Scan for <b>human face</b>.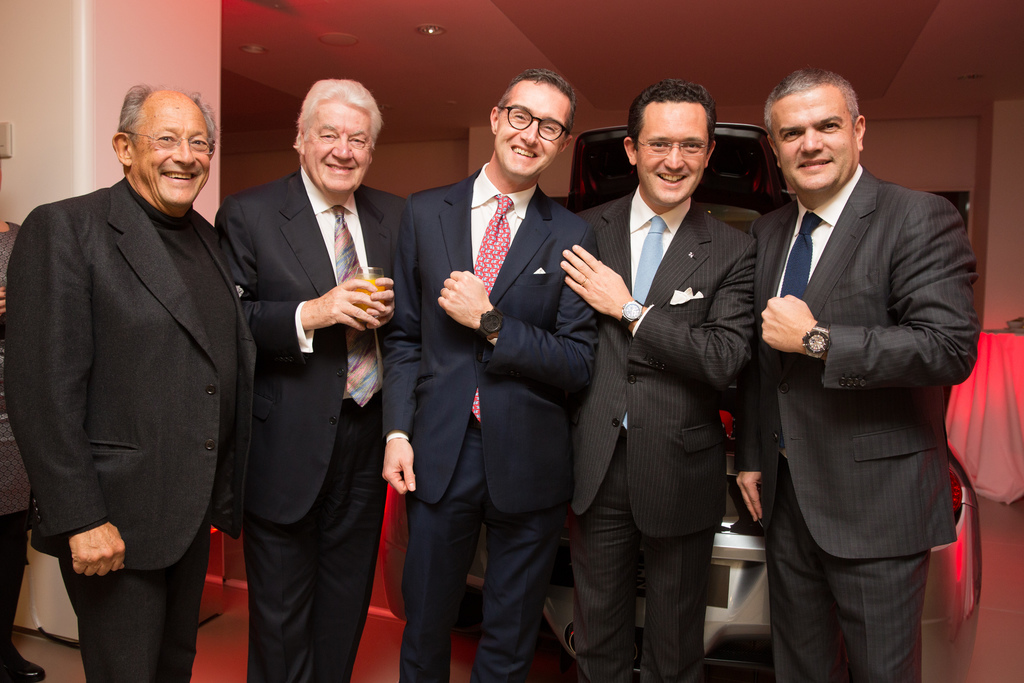
Scan result: <region>308, 100, 368, 195</region>.
